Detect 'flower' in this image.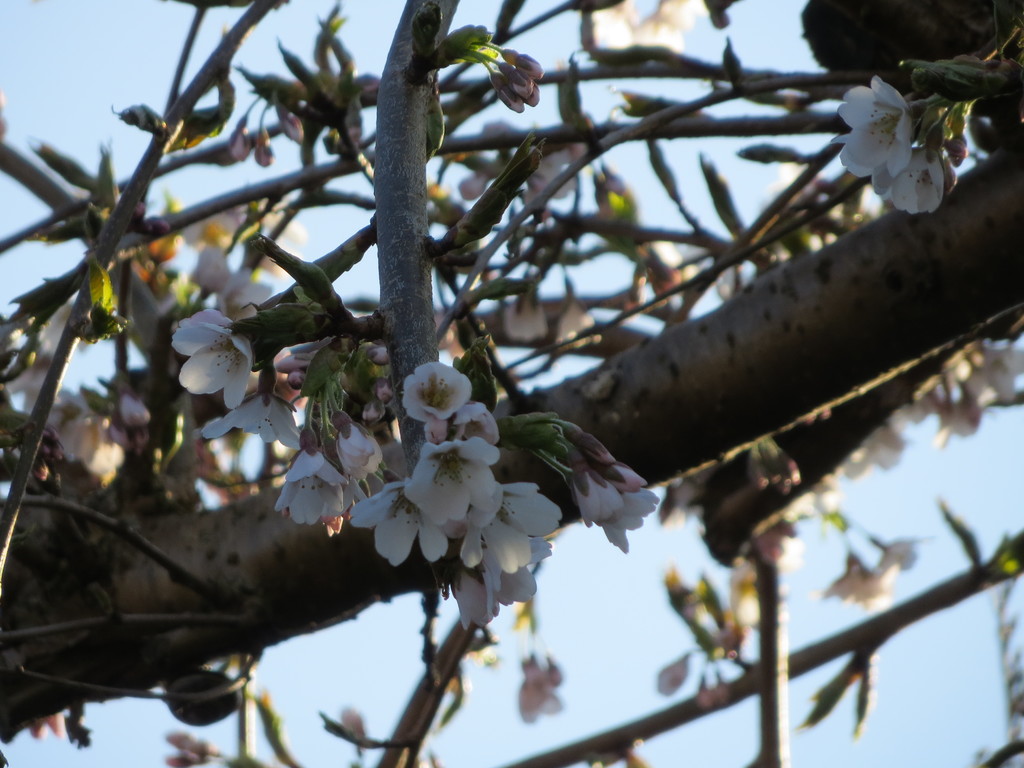
Detection: box=[527, 146, 590, 214].
